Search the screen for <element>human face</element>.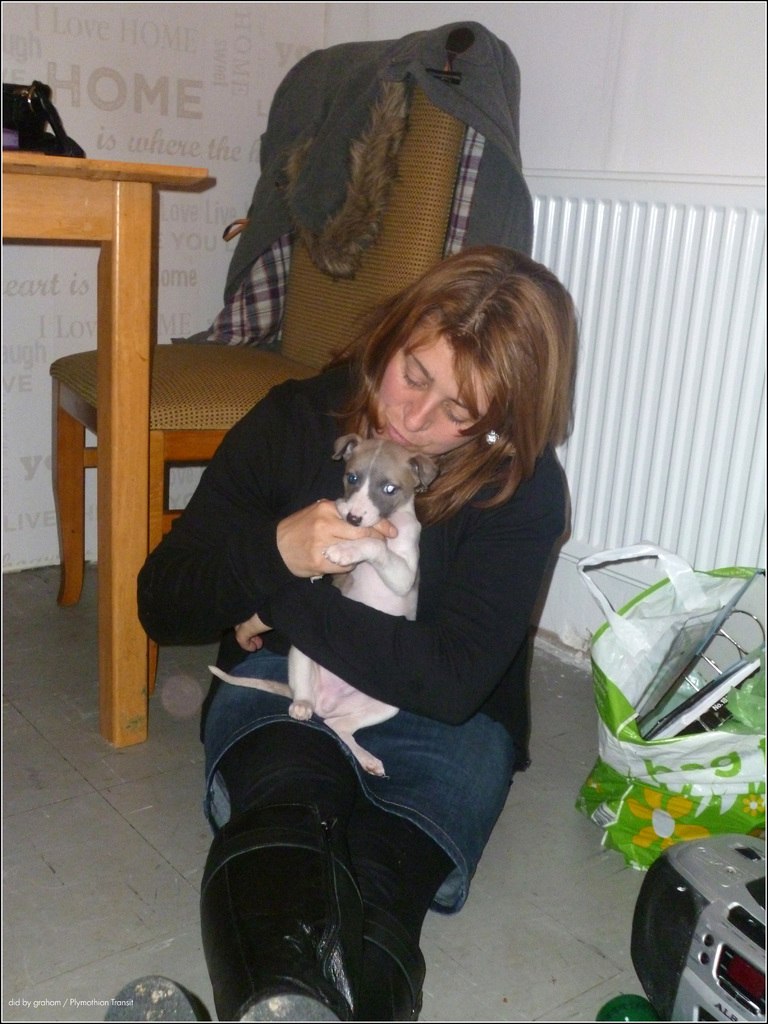
Found at {"x1": 378, "y1": 344, "x2": 495, "y2": 454}.
